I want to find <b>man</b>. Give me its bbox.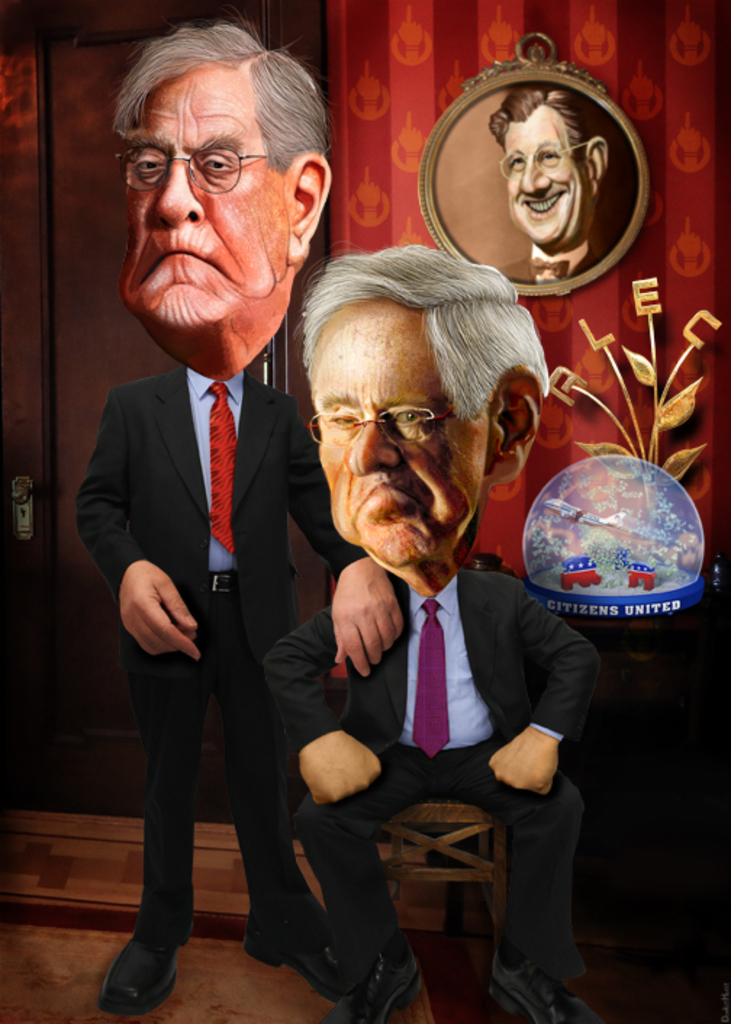
249:241:596:1023.
